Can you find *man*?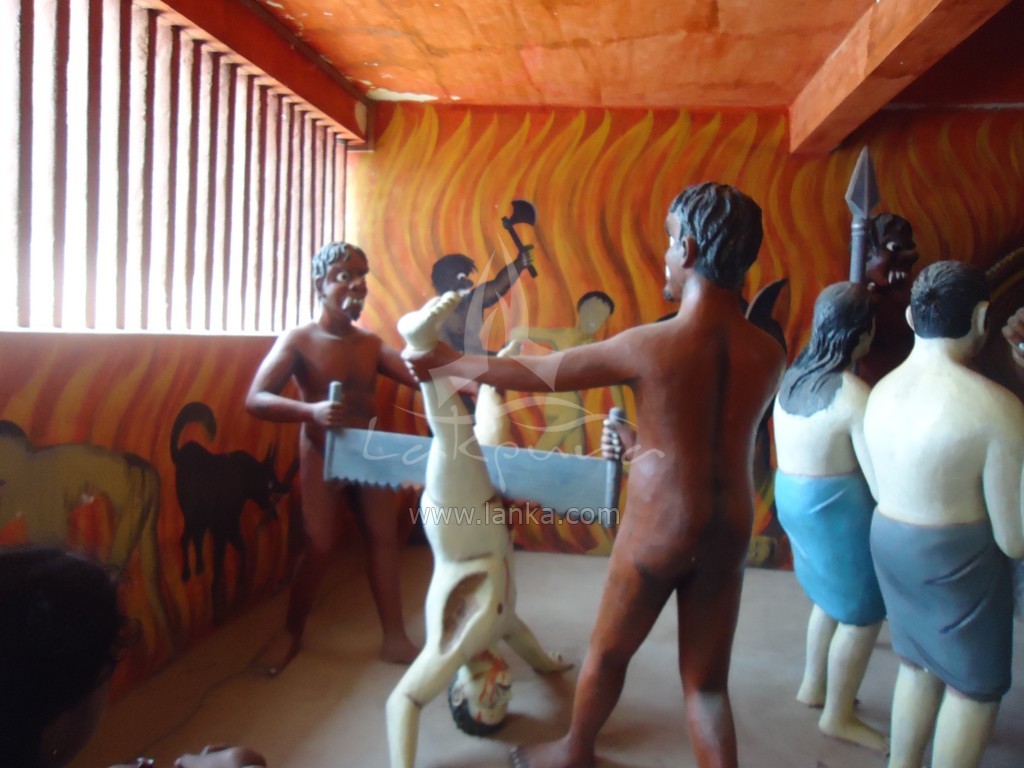
Yes, bounding box: pyautogui.locateOnScreen(859, 255, 1023, 767).
